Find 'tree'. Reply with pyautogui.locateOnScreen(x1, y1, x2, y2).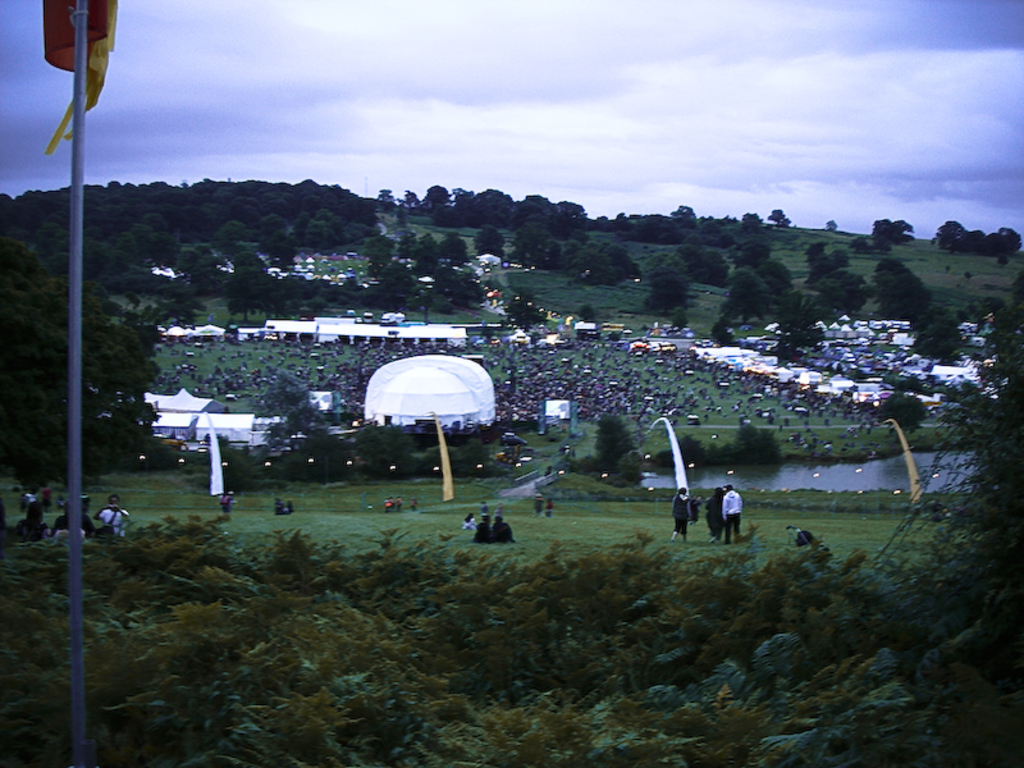
pyautogui.locateOnScreen(865, 255, 927, 310).
